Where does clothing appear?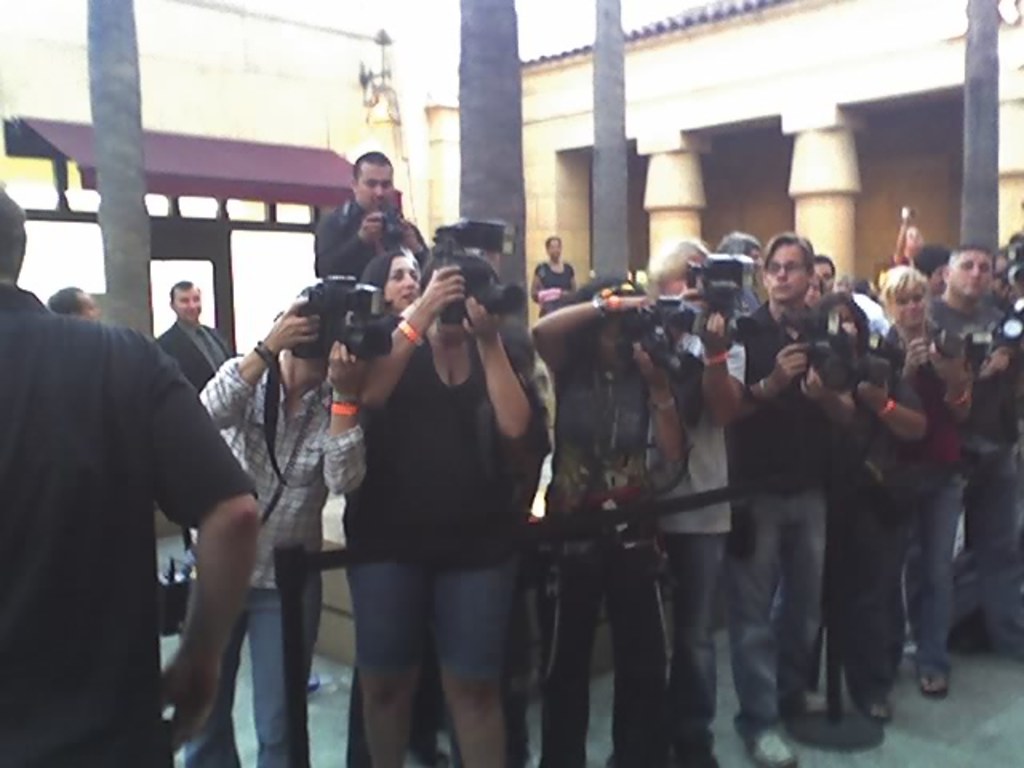
Appears at box=[43, 256, 296, 767].
